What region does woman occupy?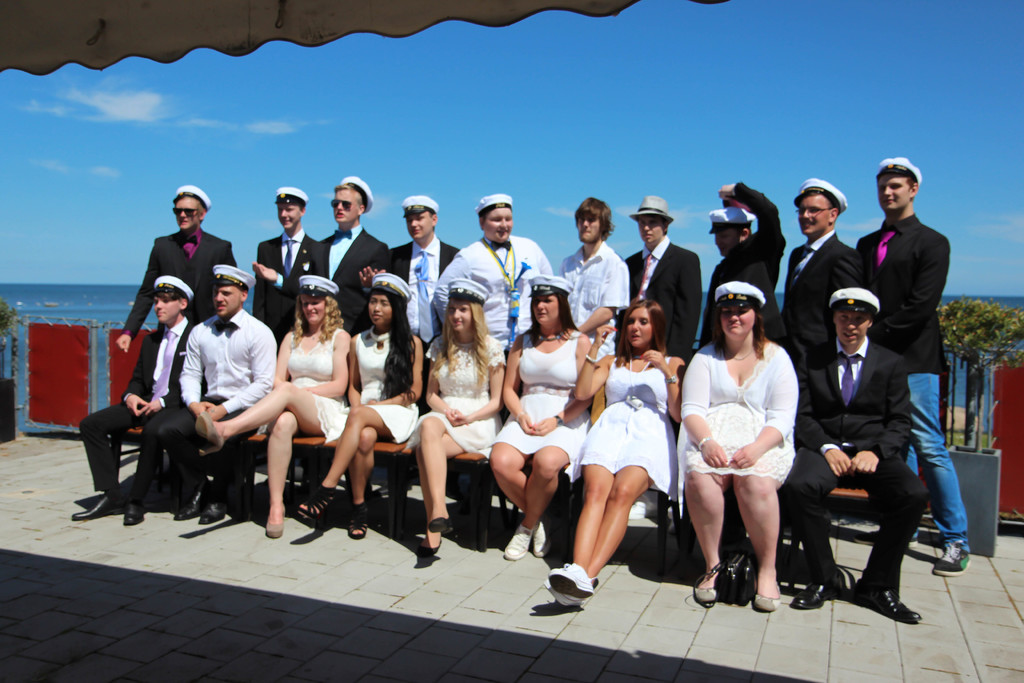
(x1=195, y1=274, x2=354, y2=538).
